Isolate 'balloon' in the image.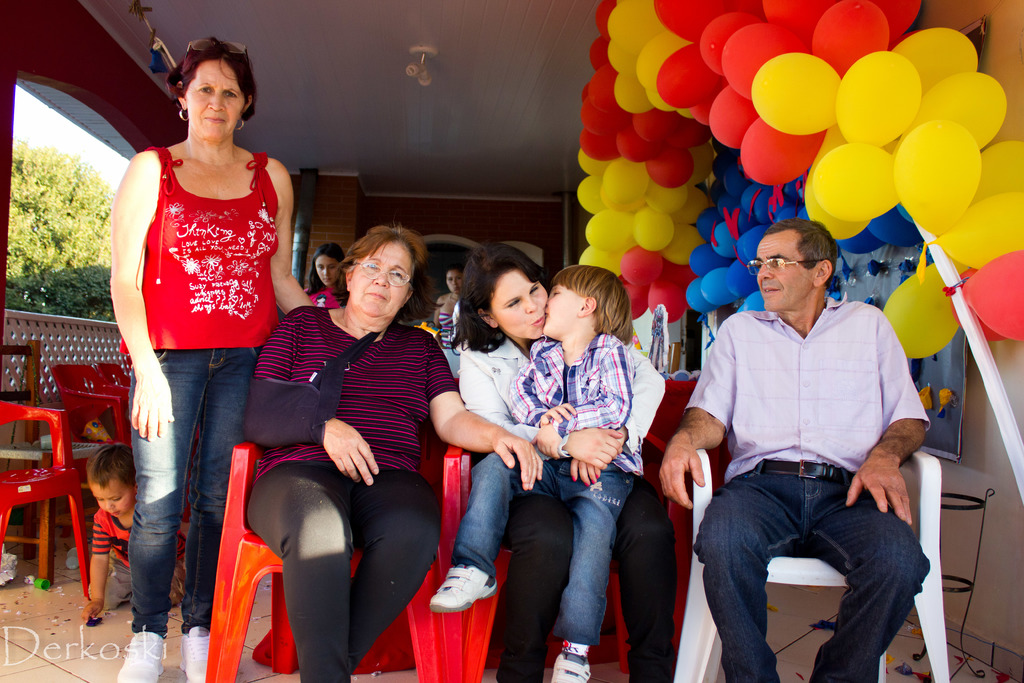
Isolated region: region(589, 70, 617, 113).
